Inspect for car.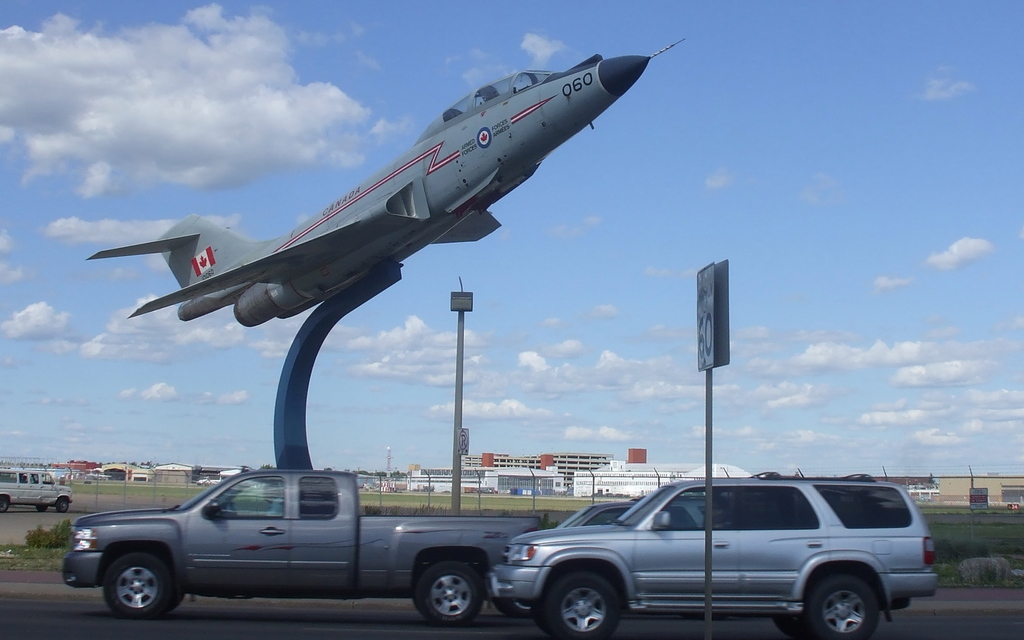
Inspection: x1=492 y1=500 x2=913 y2=621.
